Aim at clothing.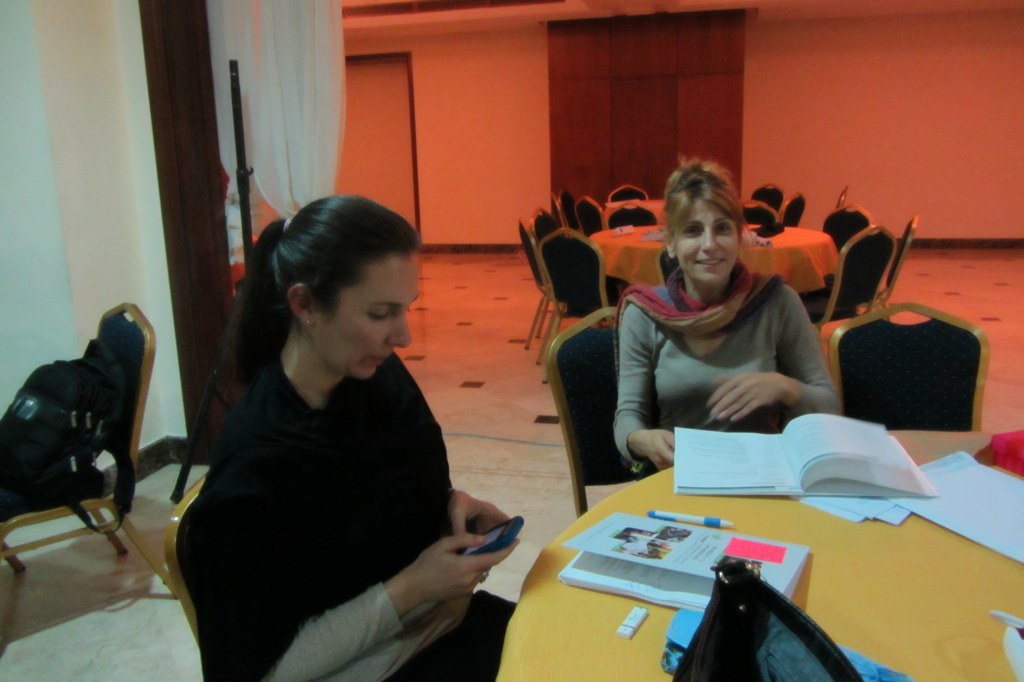
Aimed at 599, 237, 841, 455.
